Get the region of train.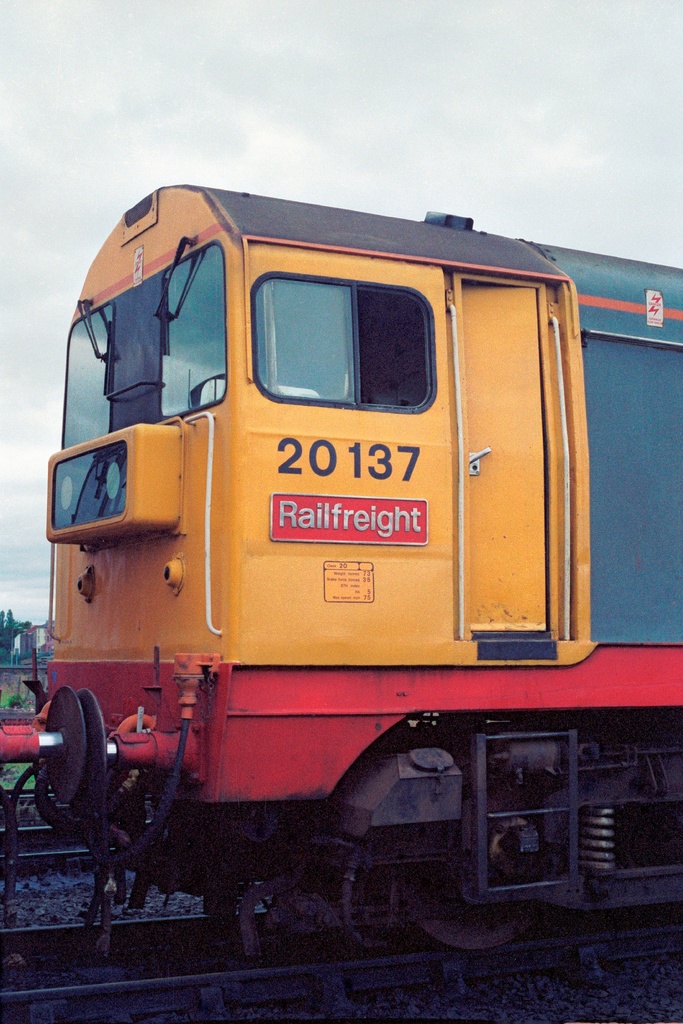
(0, 182, 682, 956).
